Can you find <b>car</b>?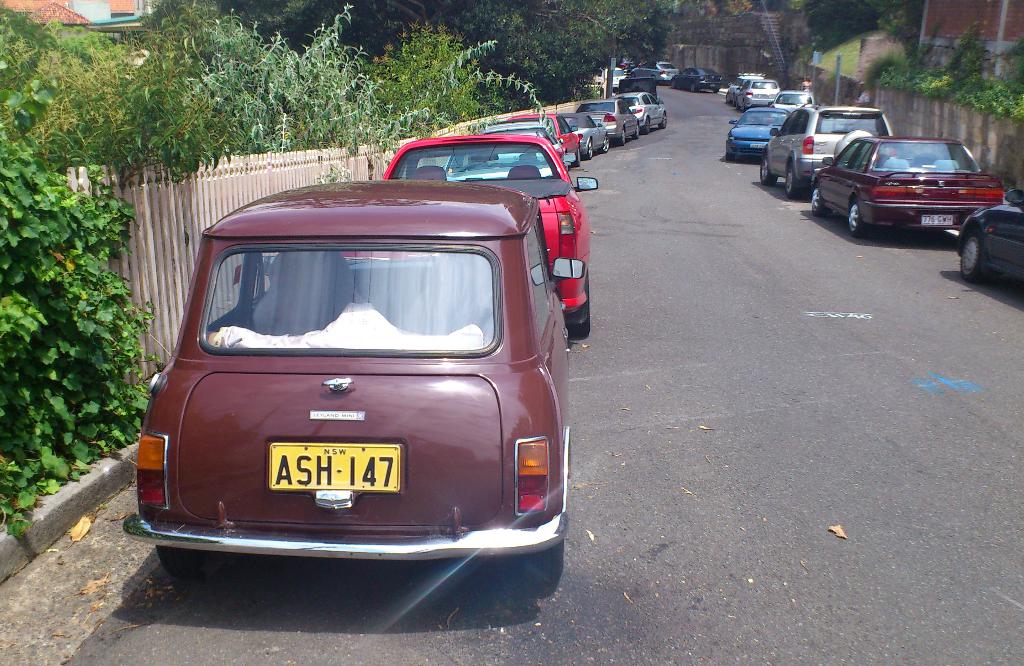
Yes, bounding box: locate(133, 133, 568, 629).
